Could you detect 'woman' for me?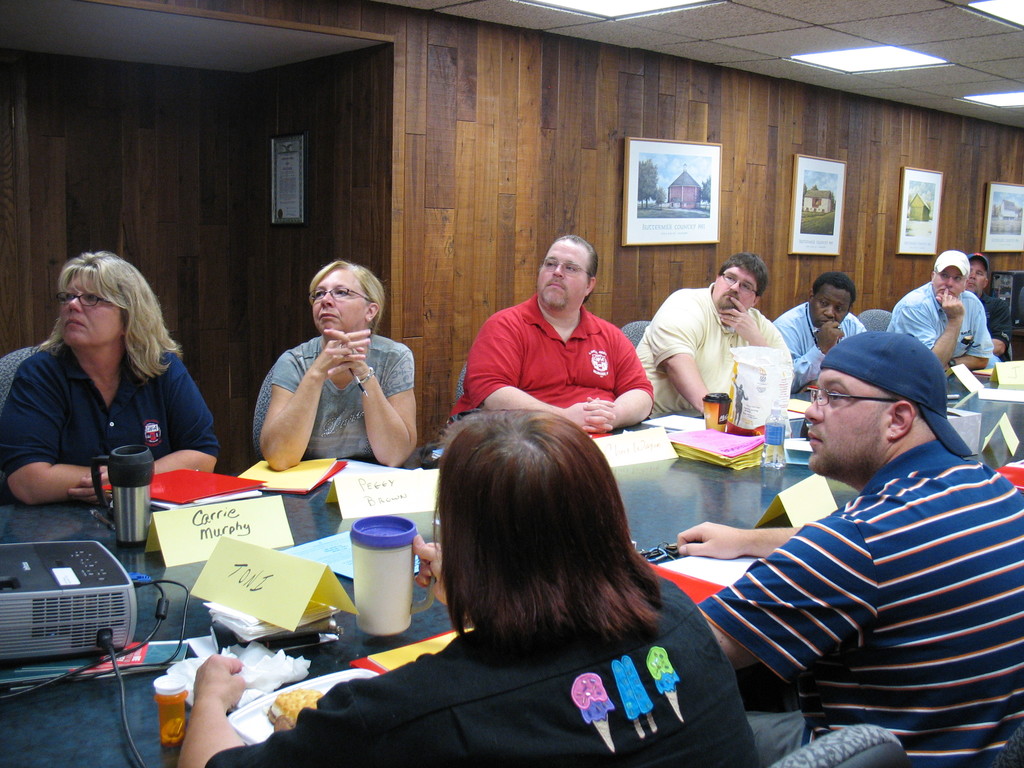
Detection result: pyautogui.locateOnScreen(0, 248, 222, 506).
